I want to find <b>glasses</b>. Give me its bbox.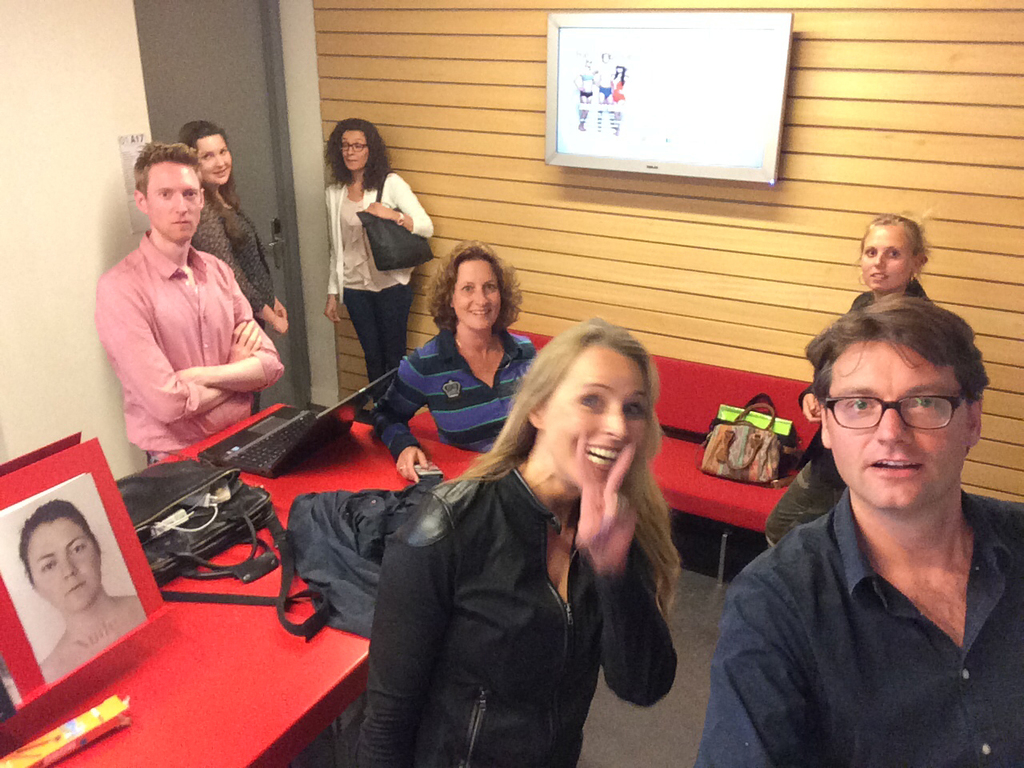
{"left": 335, "top": 139, "right": 370, "bottom": 153}.
